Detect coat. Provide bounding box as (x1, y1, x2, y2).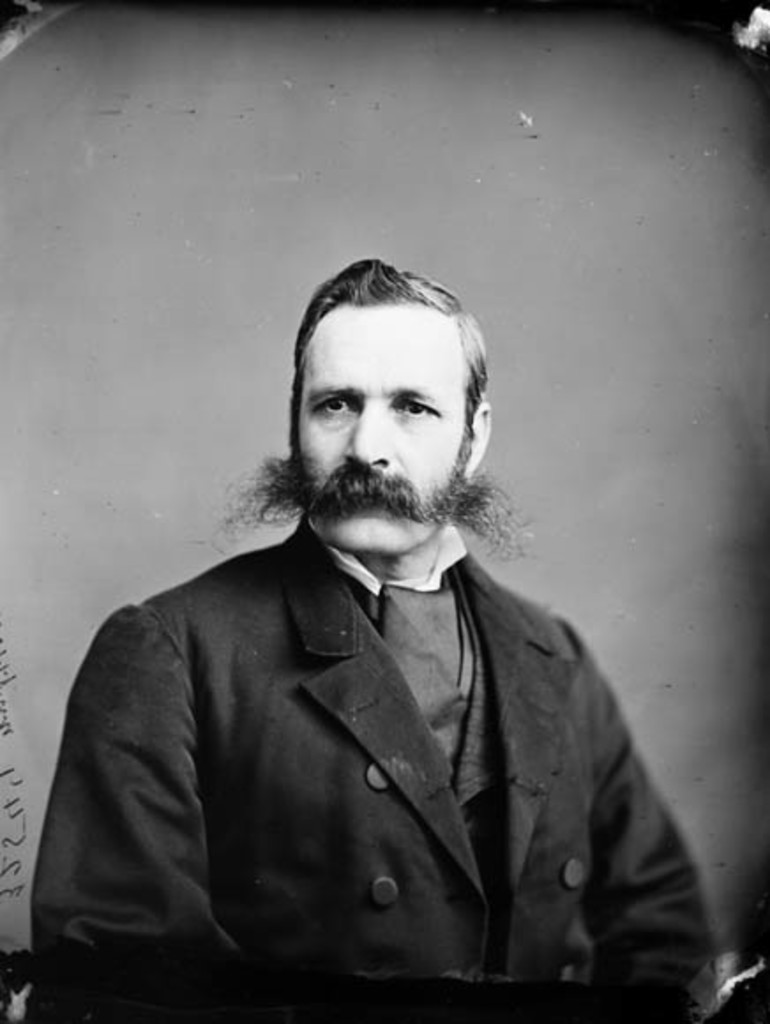
(71, 478, 653, 962).
